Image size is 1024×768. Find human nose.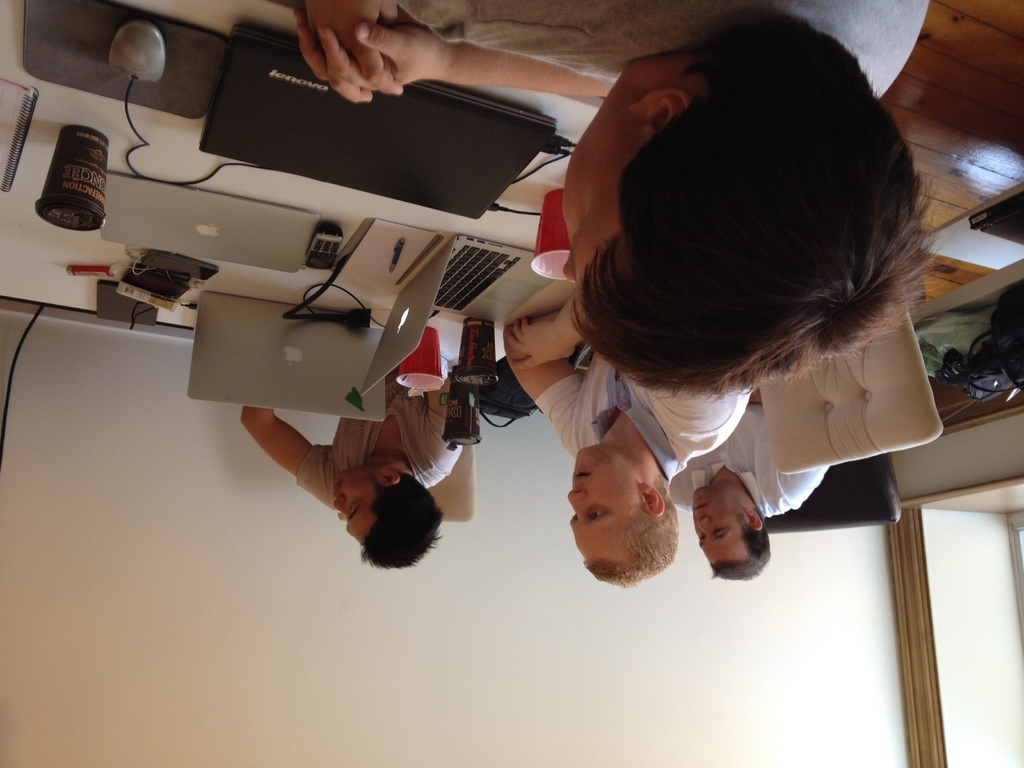
696 516 710 535.
